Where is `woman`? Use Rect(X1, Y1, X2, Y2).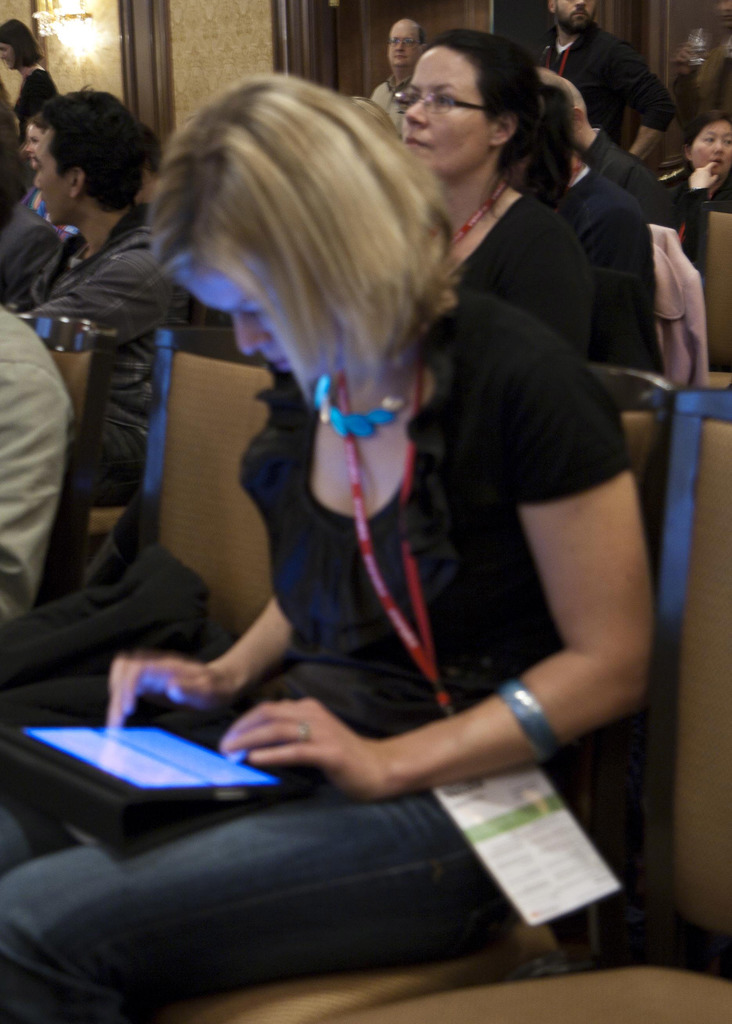
Rect(0, 15, 69, 135).
